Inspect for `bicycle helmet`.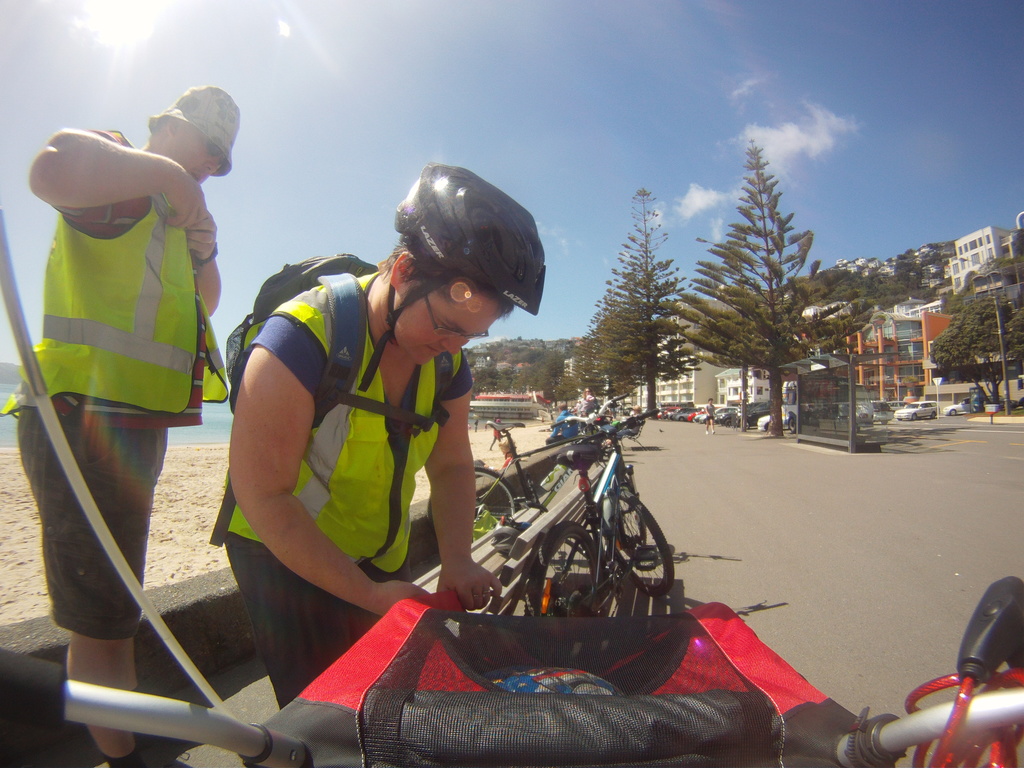
Inspection: (x1=360, y1=156, x2=548, y2=392).
